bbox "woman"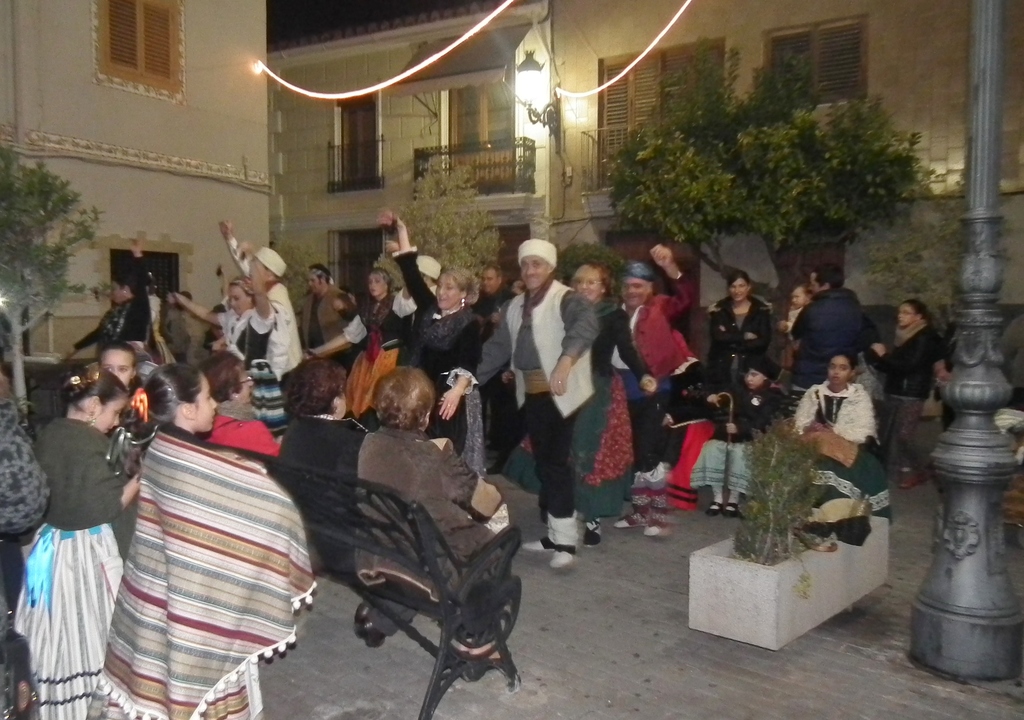
x1=351 y1=367 x2=519 y2=664
